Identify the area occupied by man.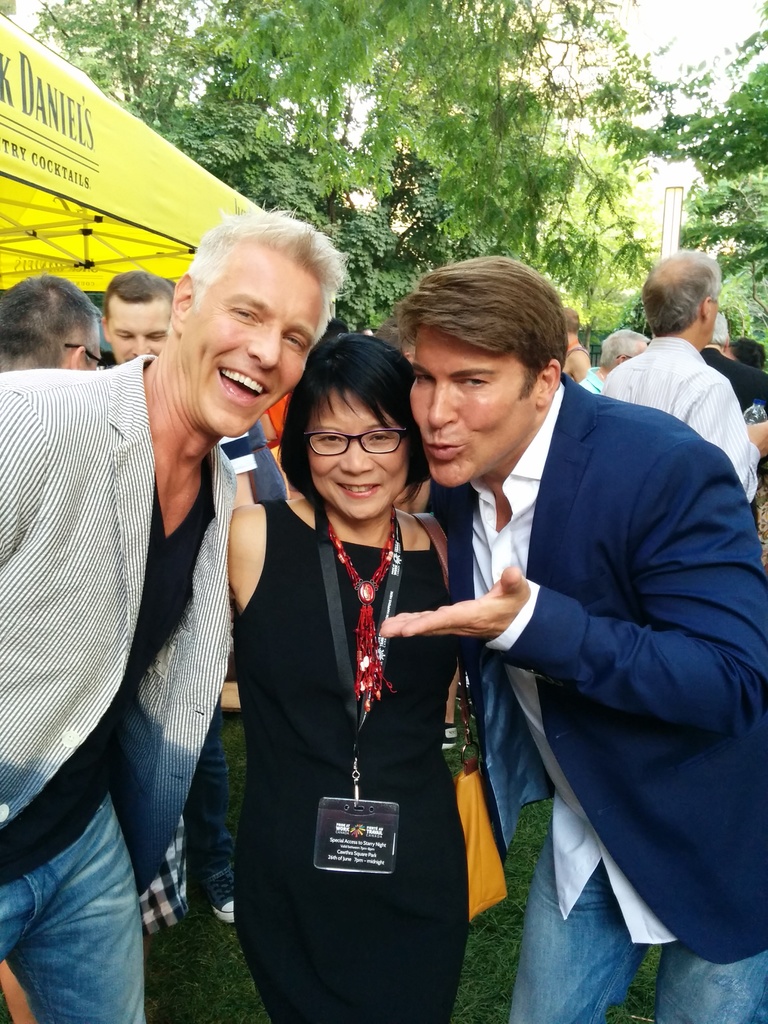
Area: detection(557, 301, 588, 380).
